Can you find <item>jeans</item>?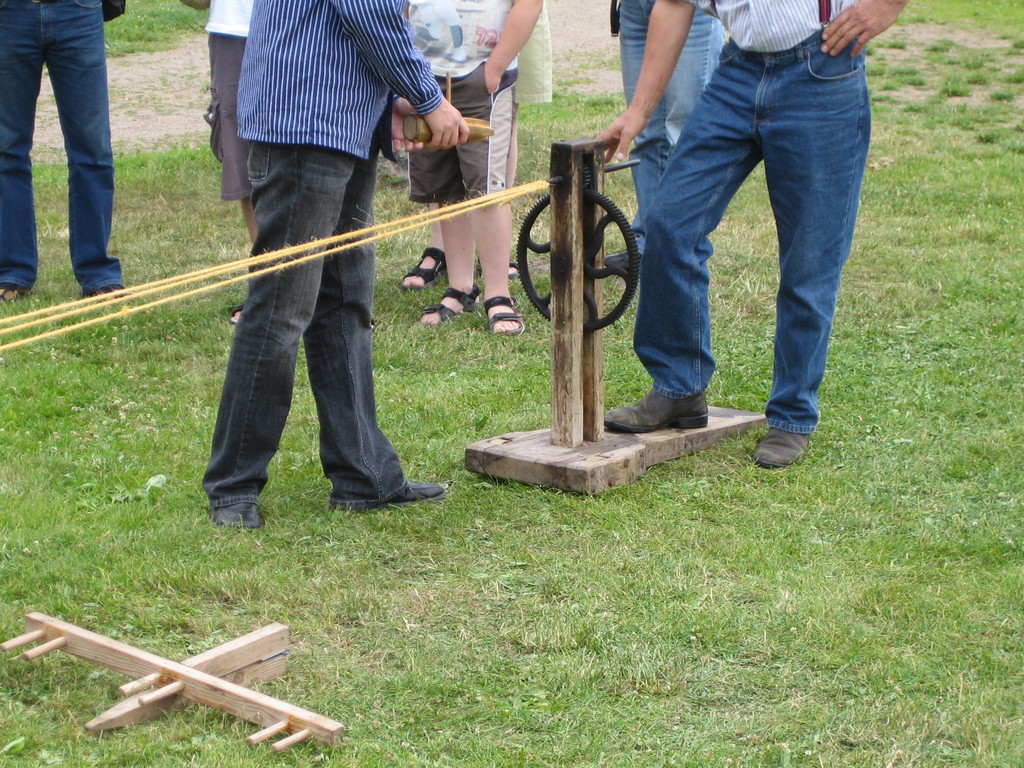
Yes, bounding box: bbox=(199, 152, 411, 509).
